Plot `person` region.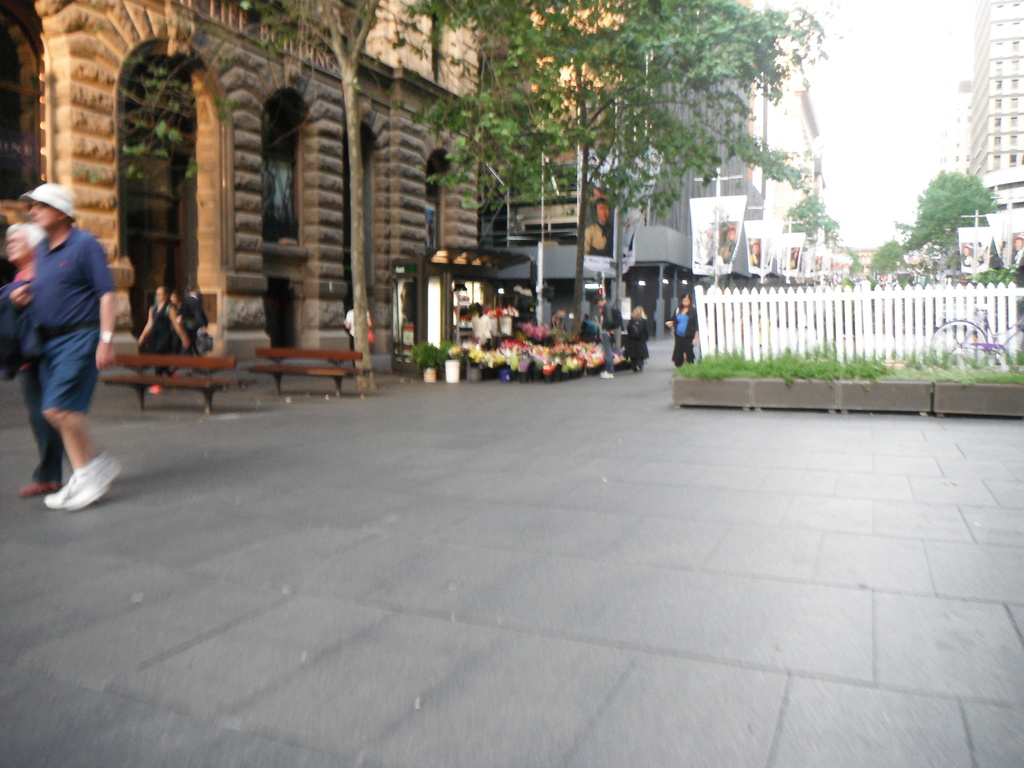
Plotted at (664, 294, 700, 367).
